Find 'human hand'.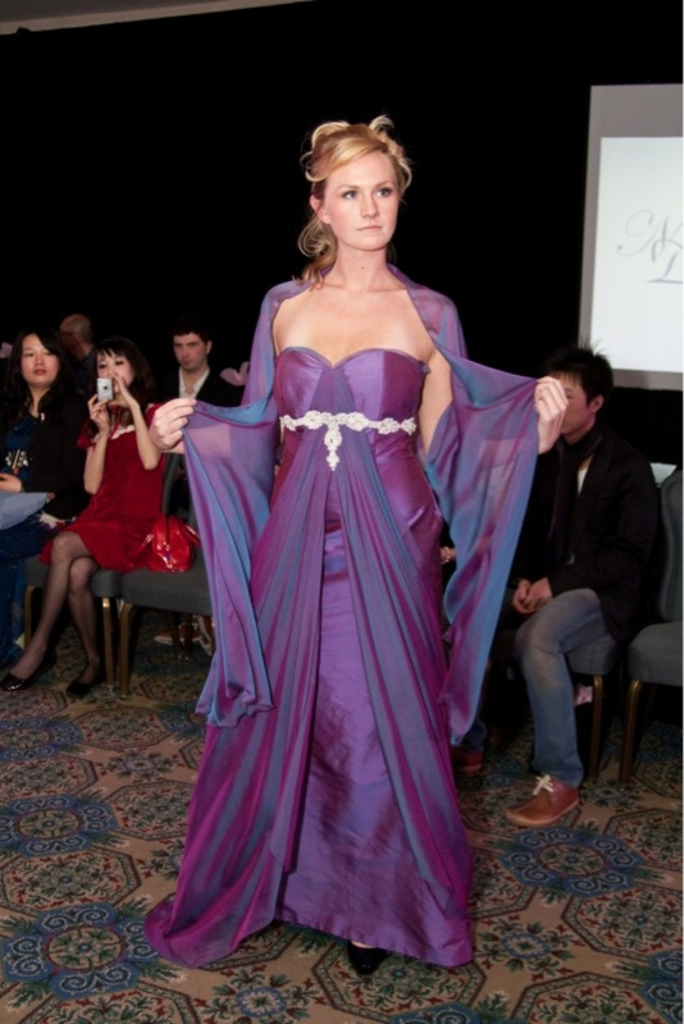
[x1=120, y1=390, x2=193, y2=452].
